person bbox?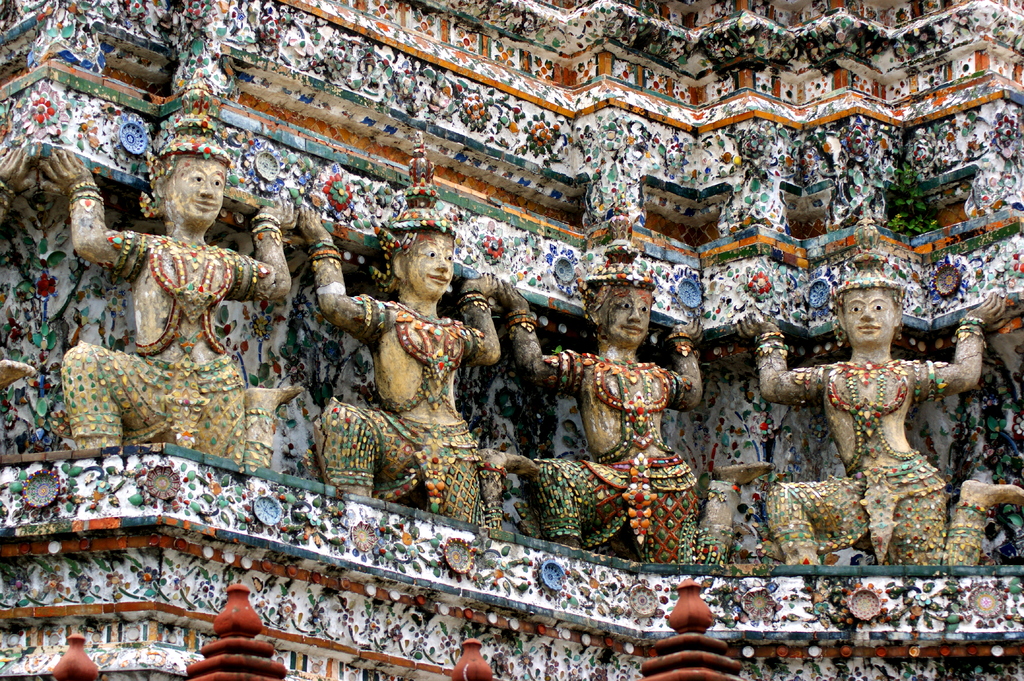
<box>495,228,776,566</box>
